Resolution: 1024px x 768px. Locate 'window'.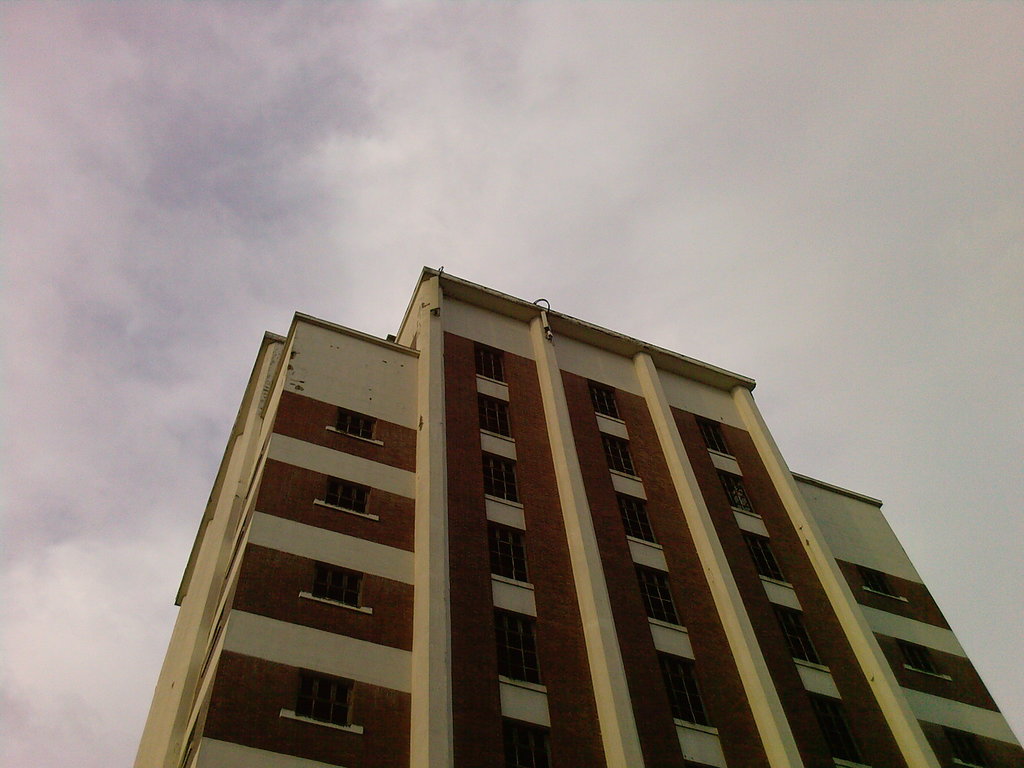
x1=481, y1=452, x2=520, y2=504.
